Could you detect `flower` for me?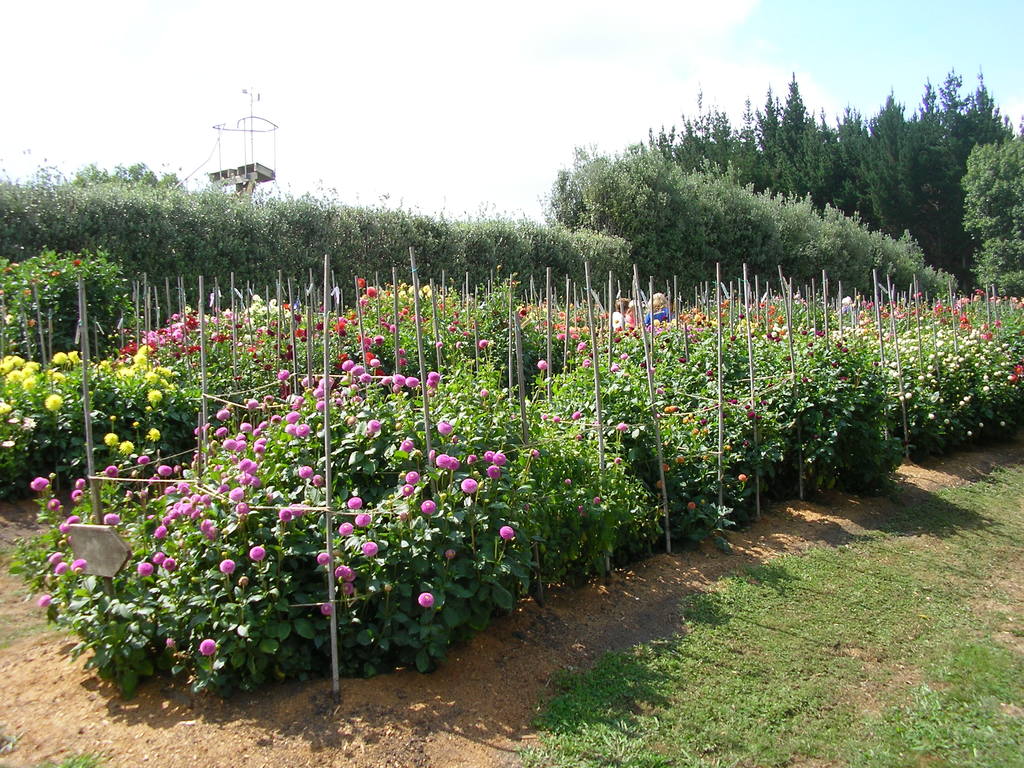
Detection result: [35, 593, 50, 606].
